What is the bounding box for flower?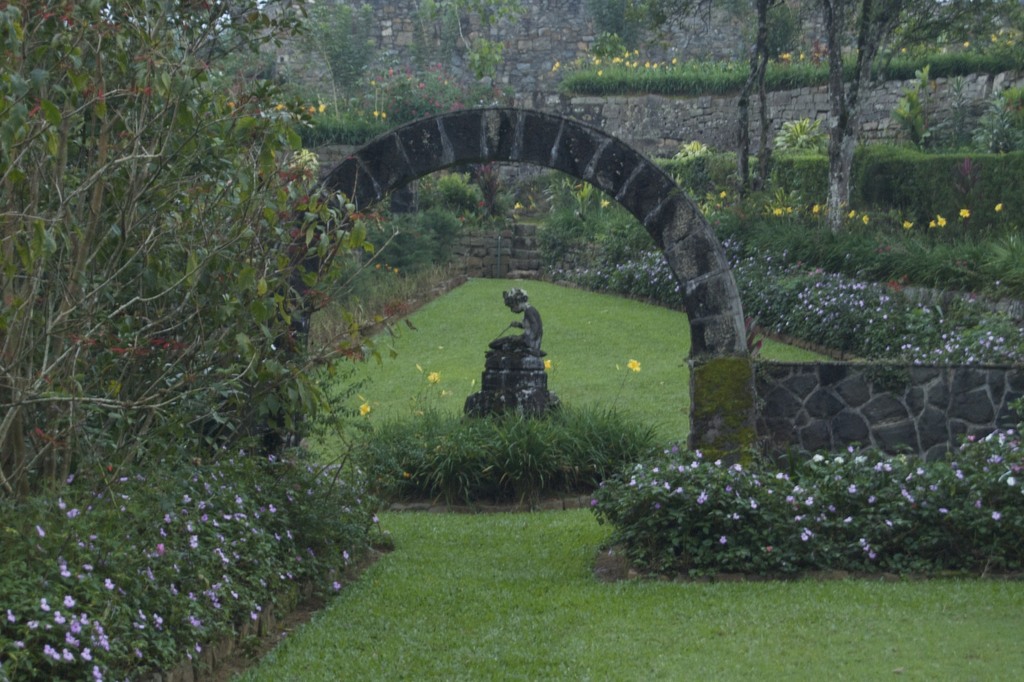
BBox(959, 206, 972, 221).
